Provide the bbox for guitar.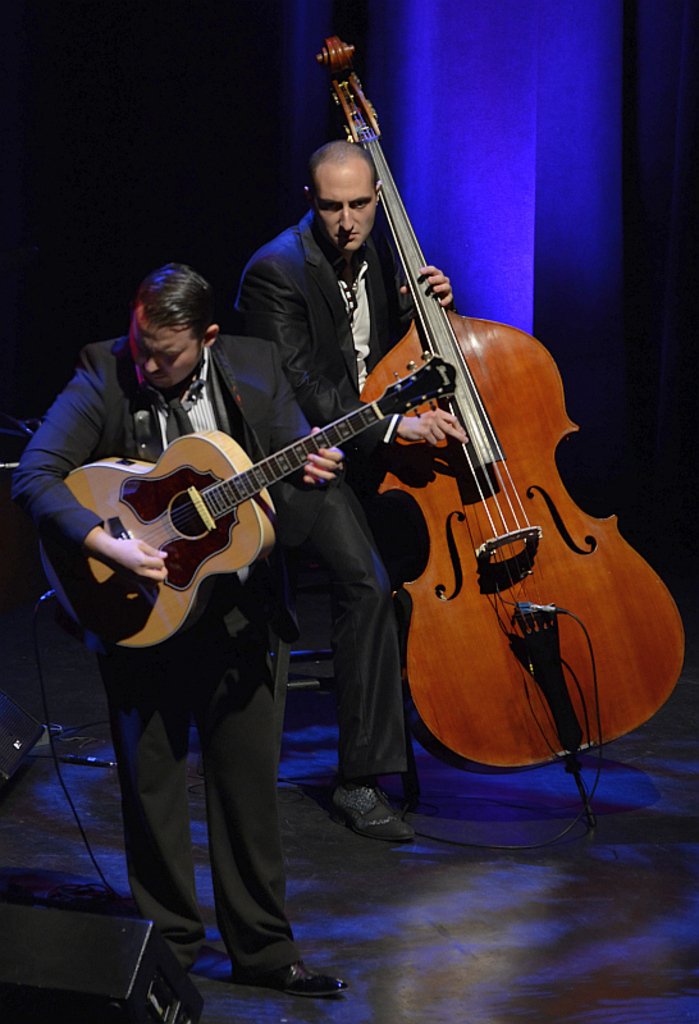
[x1=317, y1=23, x2=698, y2=780].
